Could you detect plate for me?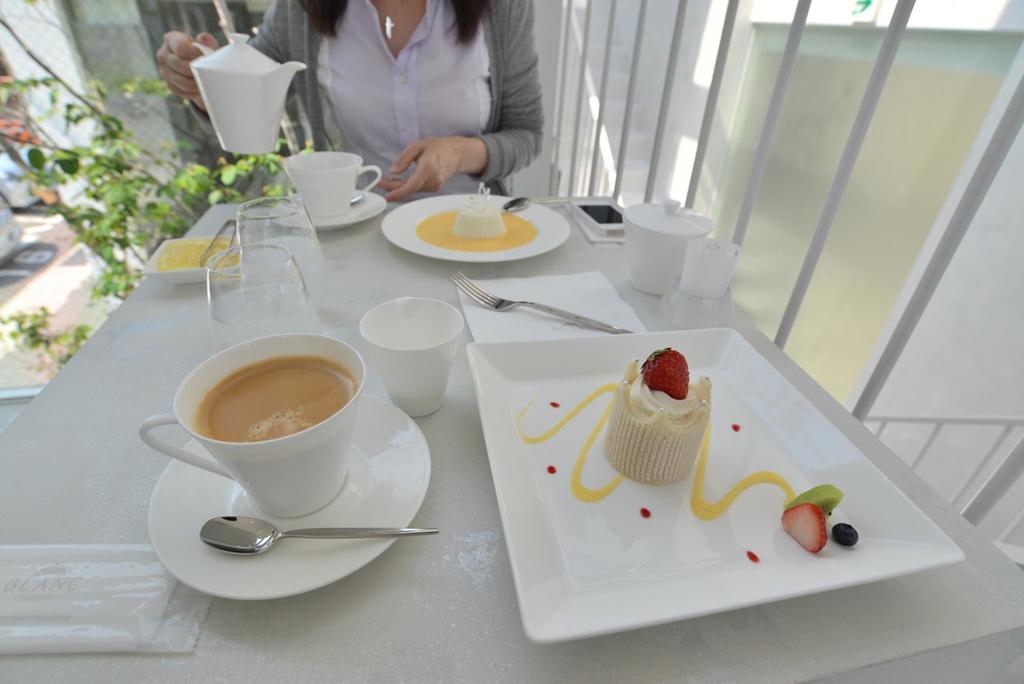
Detection result: bbox=(268, 187, 387, 230).
